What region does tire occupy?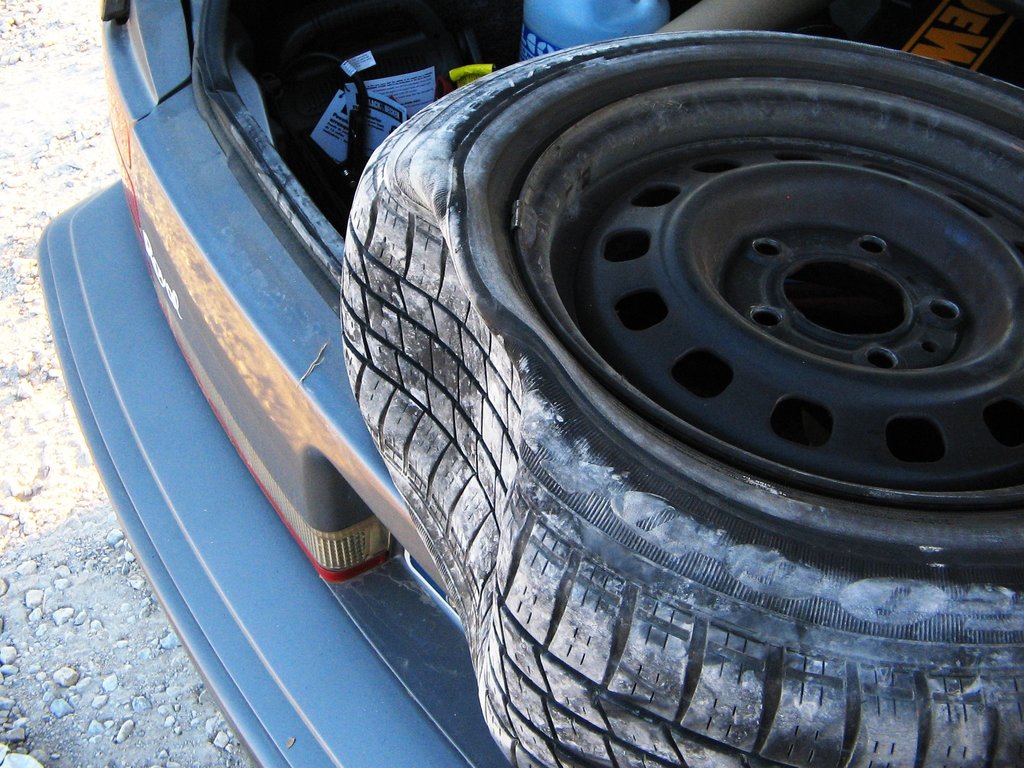
rect(339, 22, 1023, 765).
